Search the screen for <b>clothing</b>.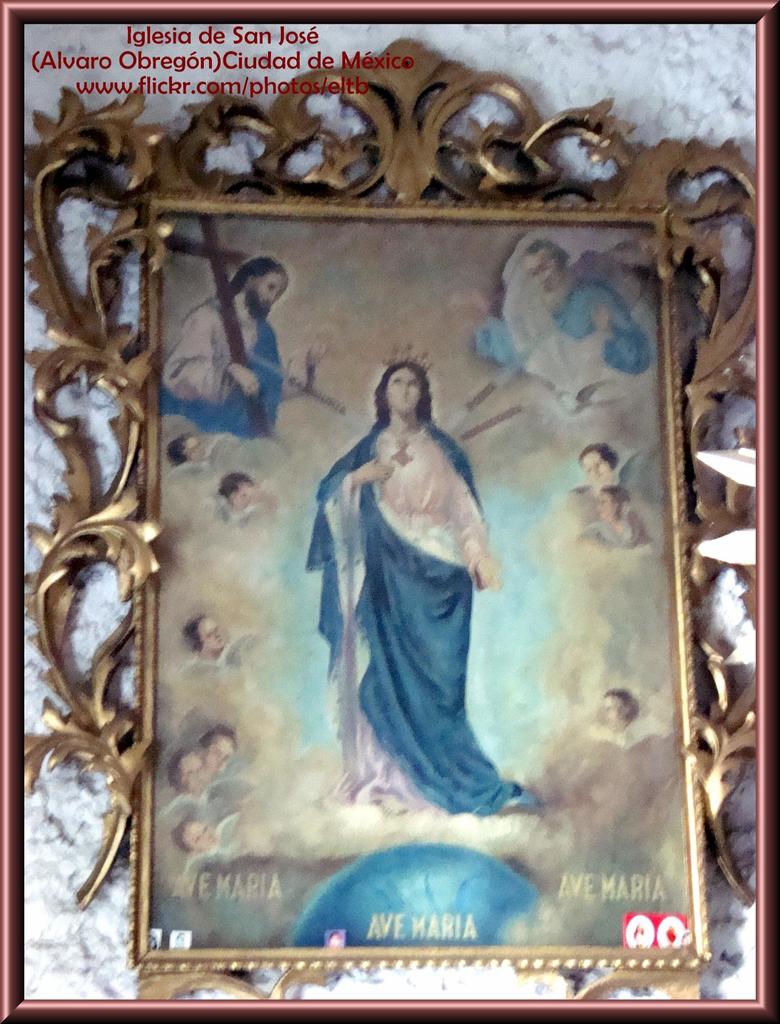
Found at bbox=[302, 351, 517, 839].
